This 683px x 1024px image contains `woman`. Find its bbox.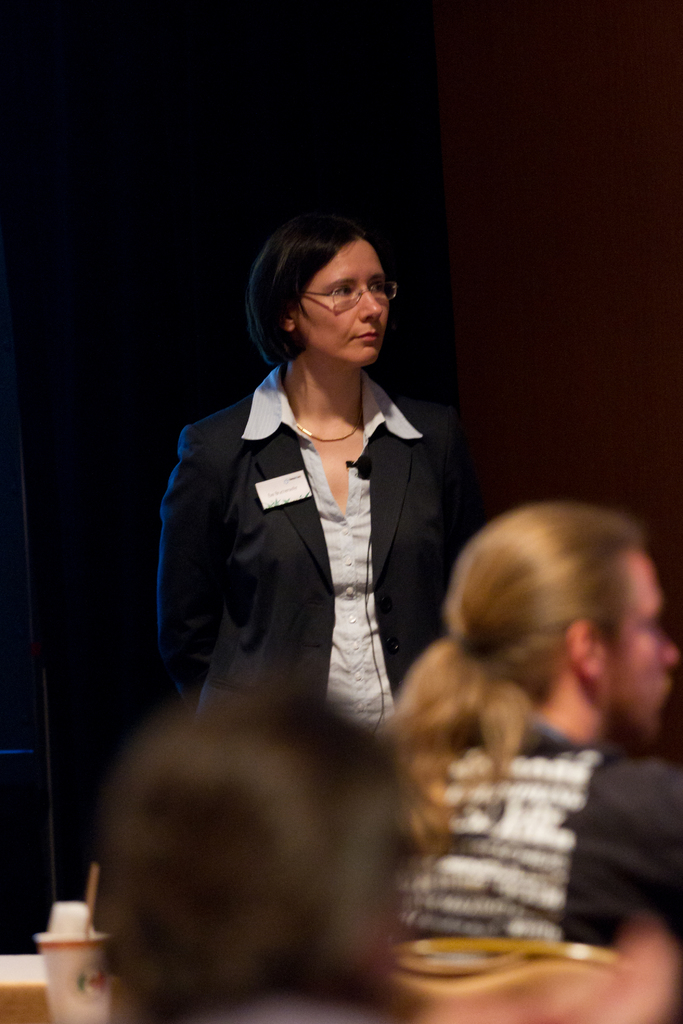
pyautogui.locateOnScreen(155, 212, 471, 735).
